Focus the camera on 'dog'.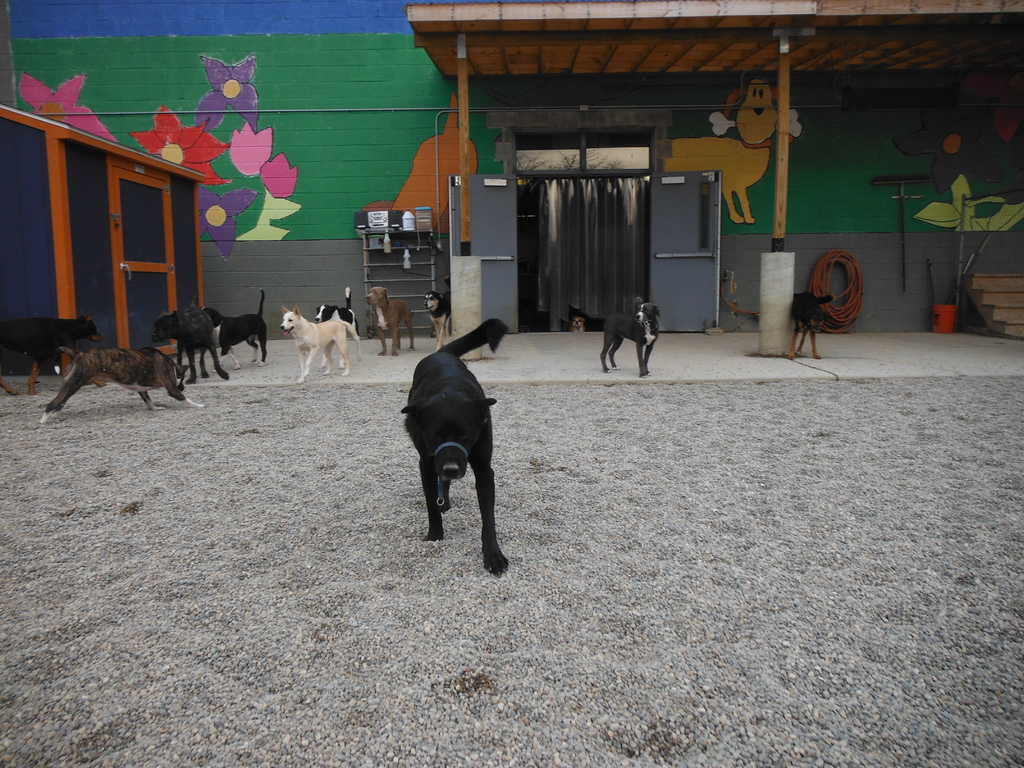
Focus region: (left=204, top=289, right=268, bottom=372).
